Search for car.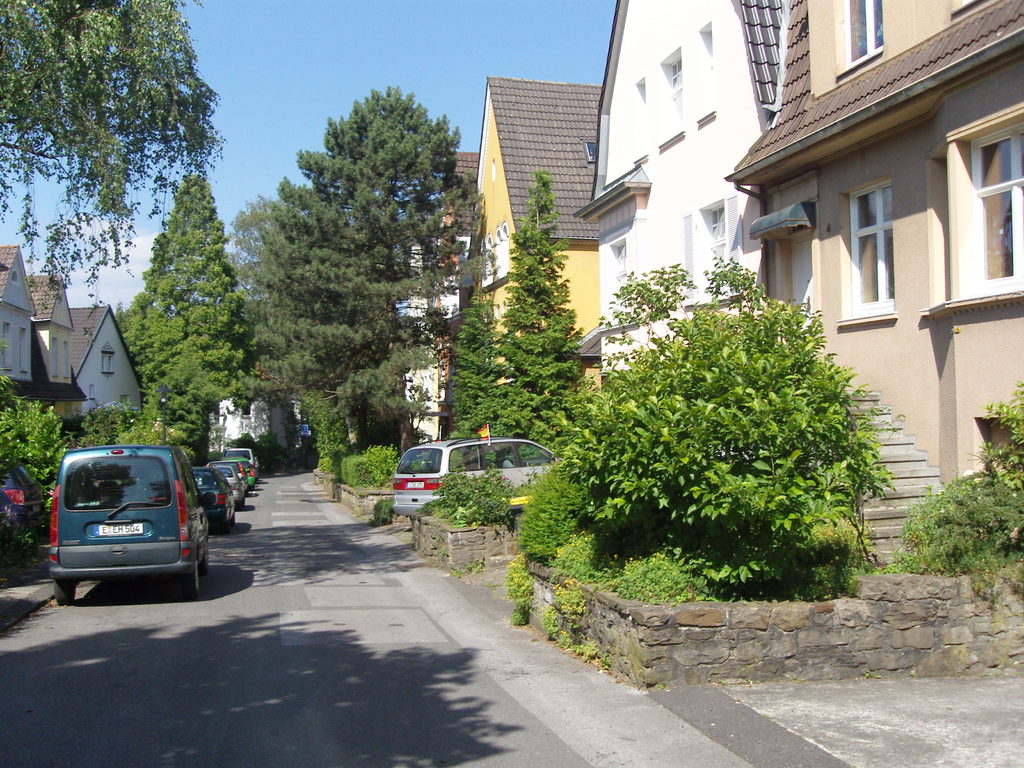
Found at locate(391, 437, 555, 527).
